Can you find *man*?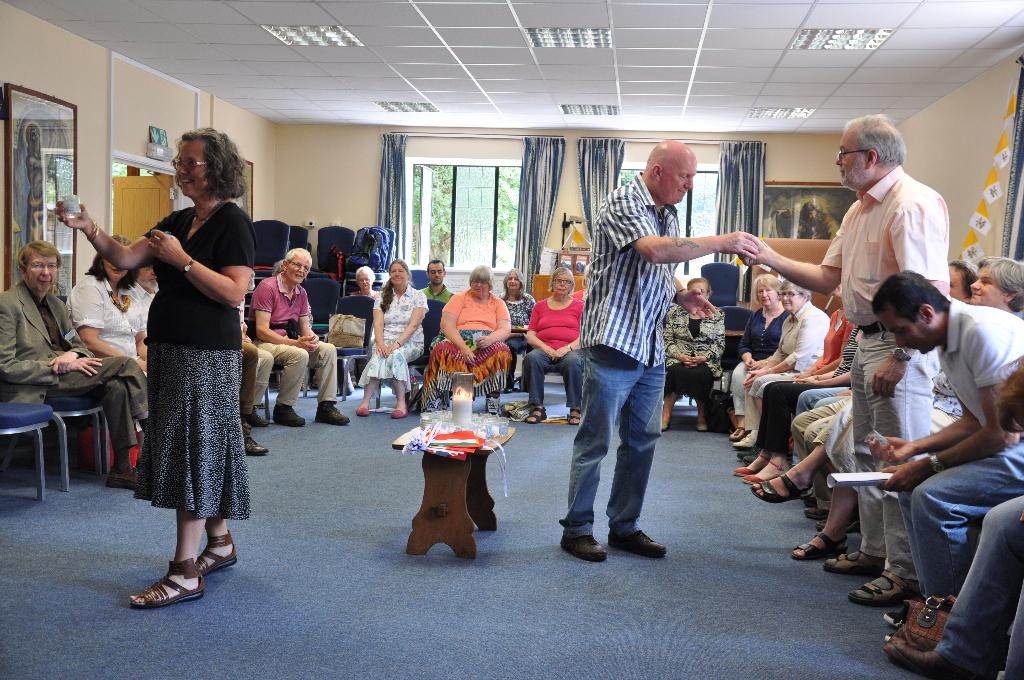
Yes, bounding box: crop(737, 112, 948, 608).
